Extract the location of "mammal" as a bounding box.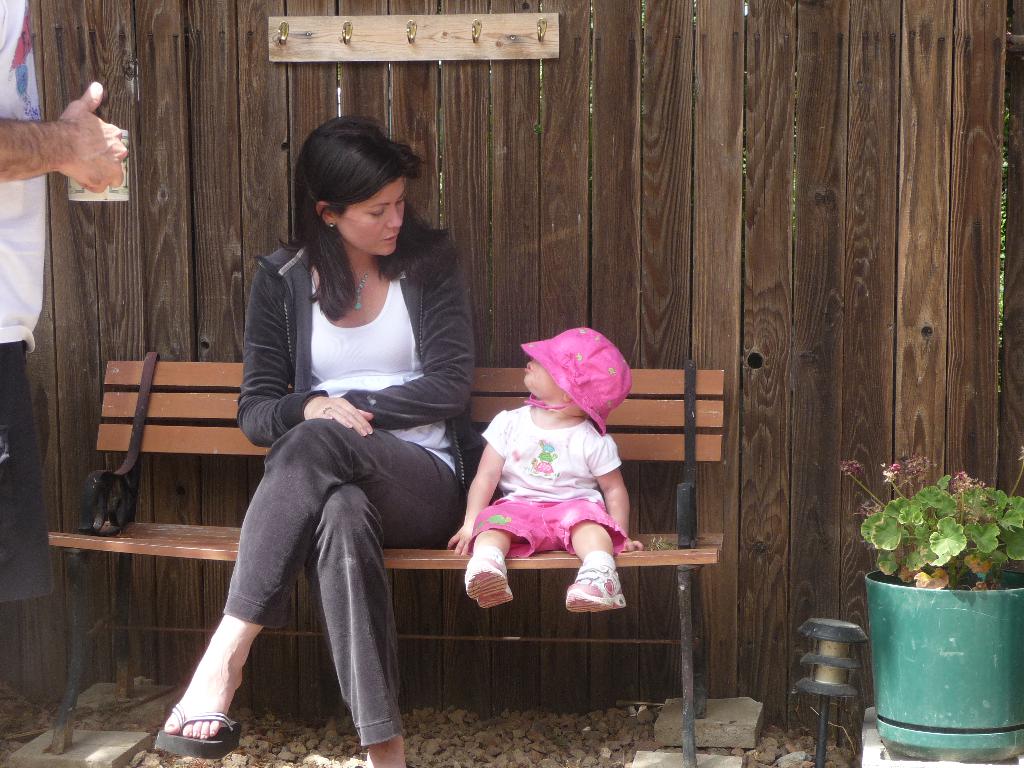
[x1=449, y1=318, x2=647, y2=614].
